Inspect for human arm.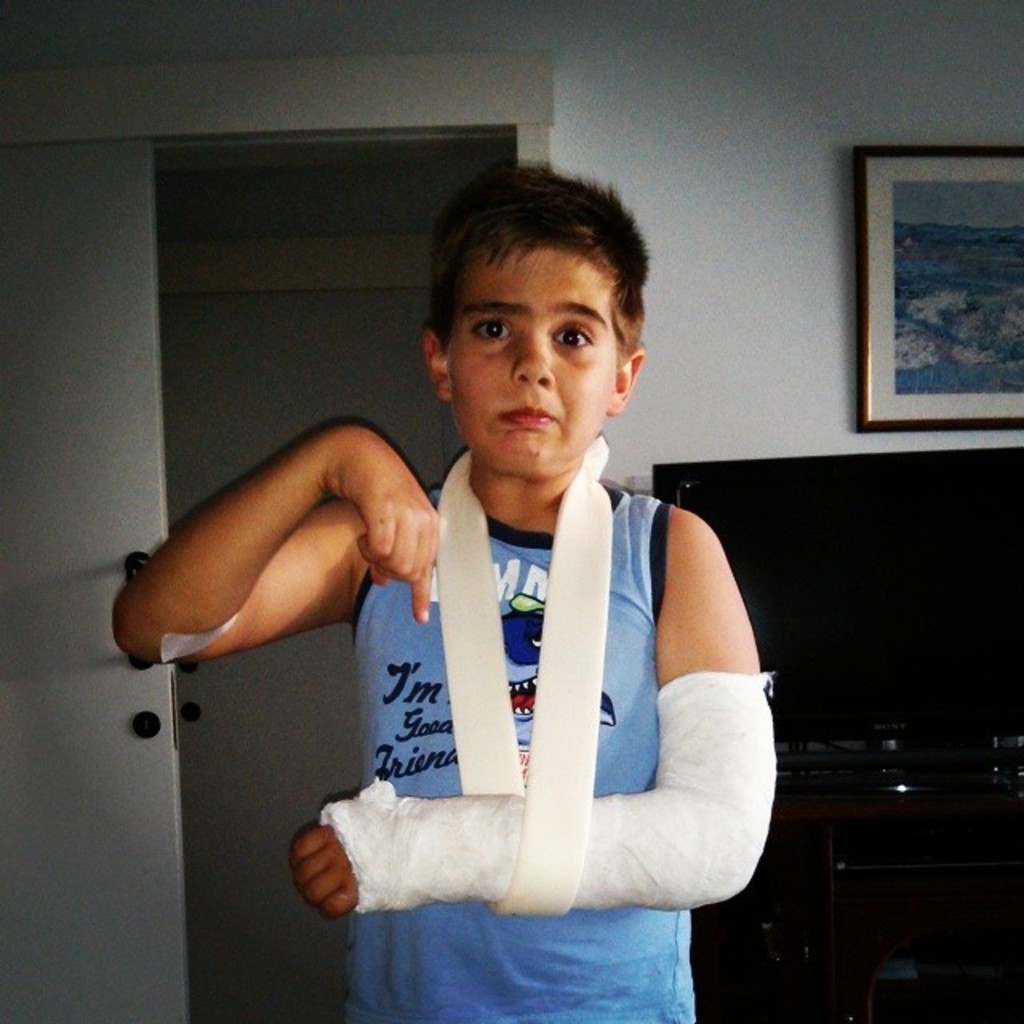
Inspection: box=[301, 506, 773, 915].
